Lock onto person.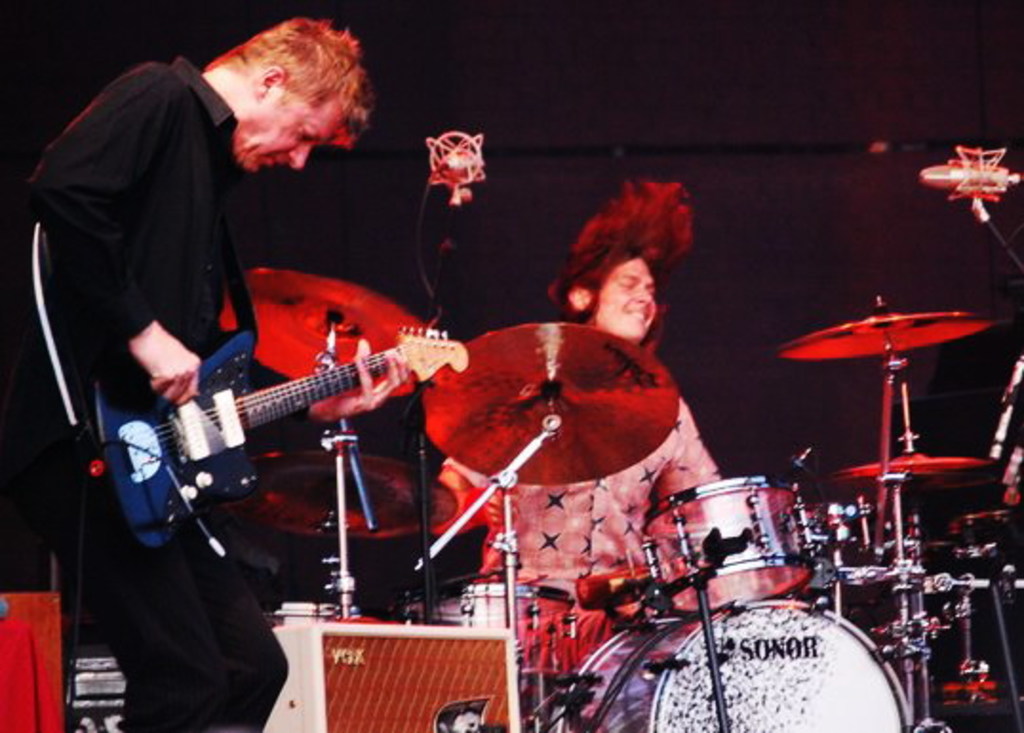
Locked: bbox=[428, 697, 493, 731].
